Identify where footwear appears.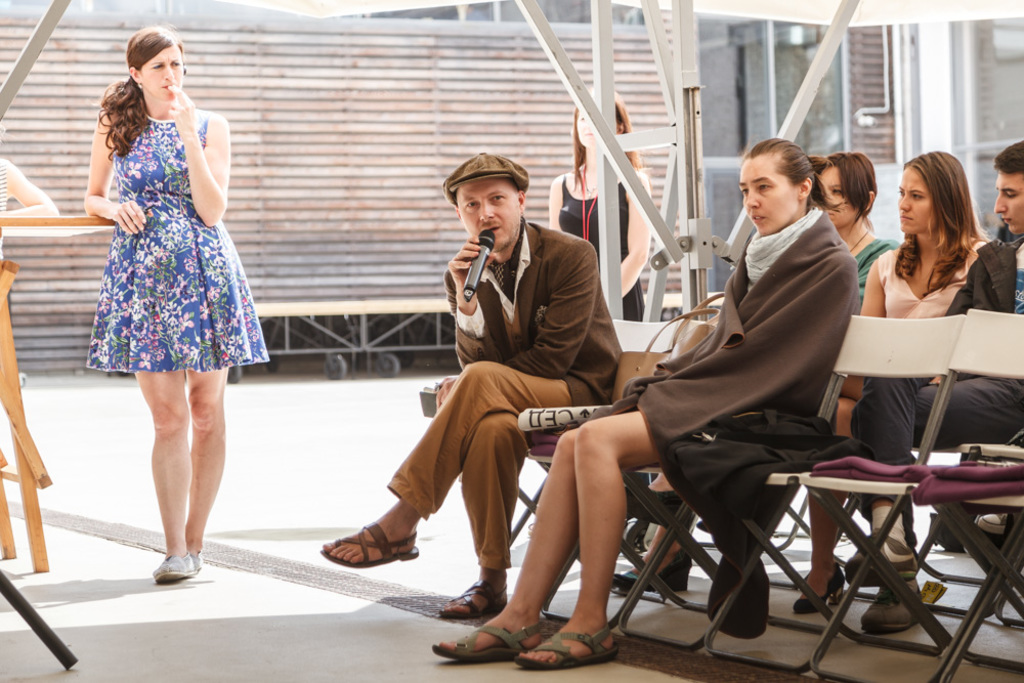
Appears at {"x1": 978, "y1": 512, "x2": 1005, "y2": 536}.
